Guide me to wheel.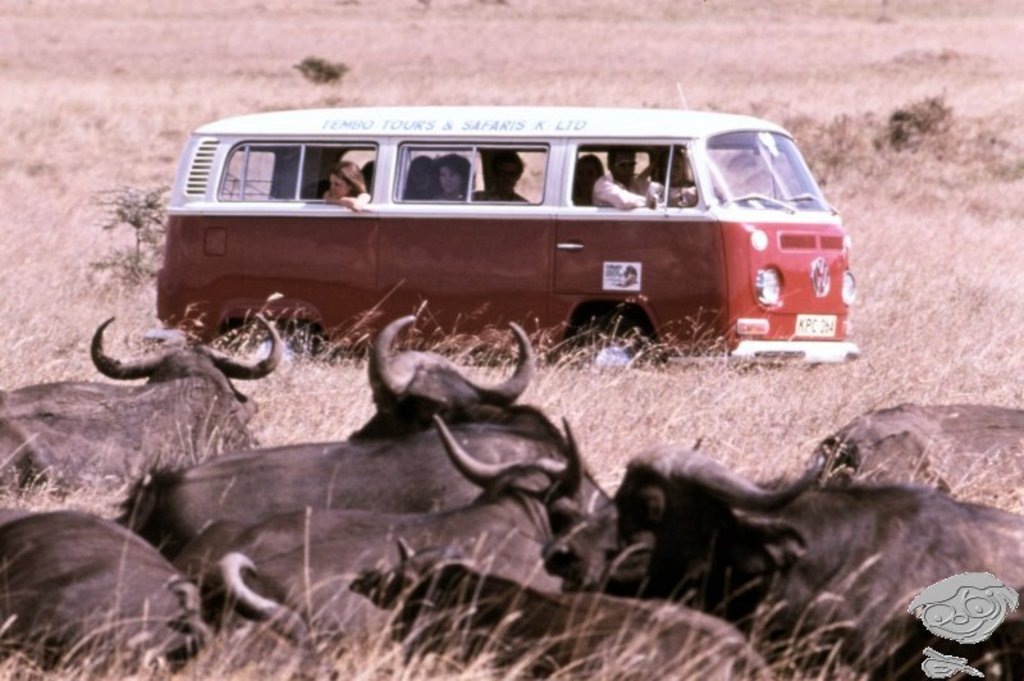
Guidance: <bbox>573, 316, 650, 375</bbox>.
